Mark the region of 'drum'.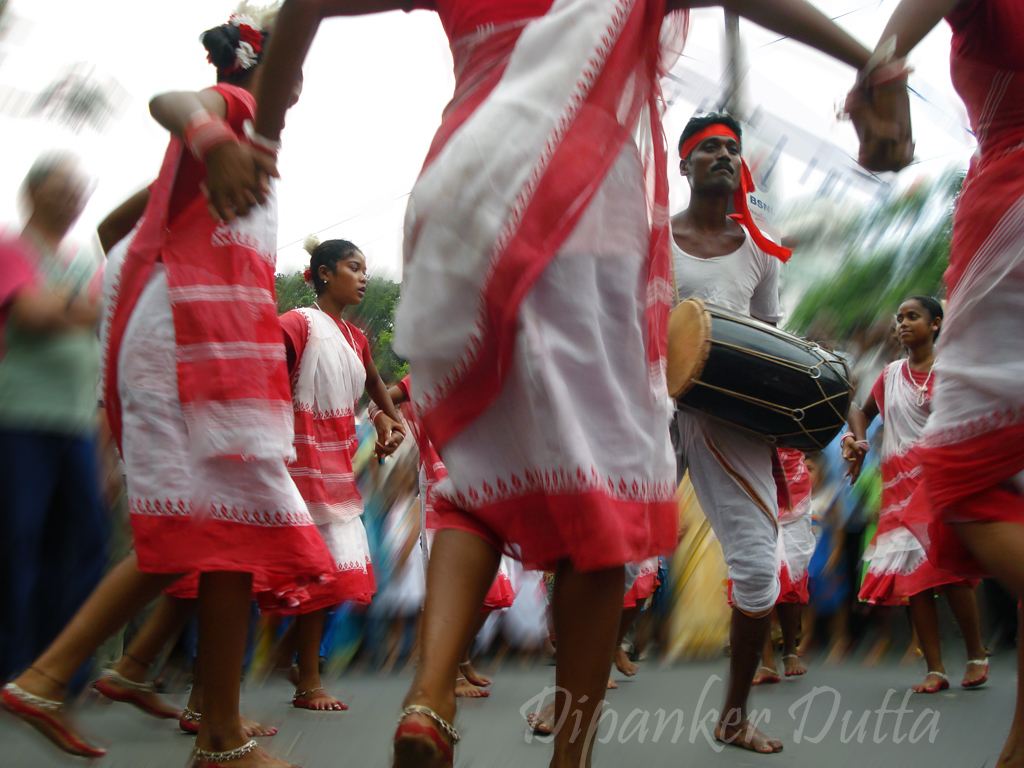
Region: bbox(656, 278, 858, 462).
